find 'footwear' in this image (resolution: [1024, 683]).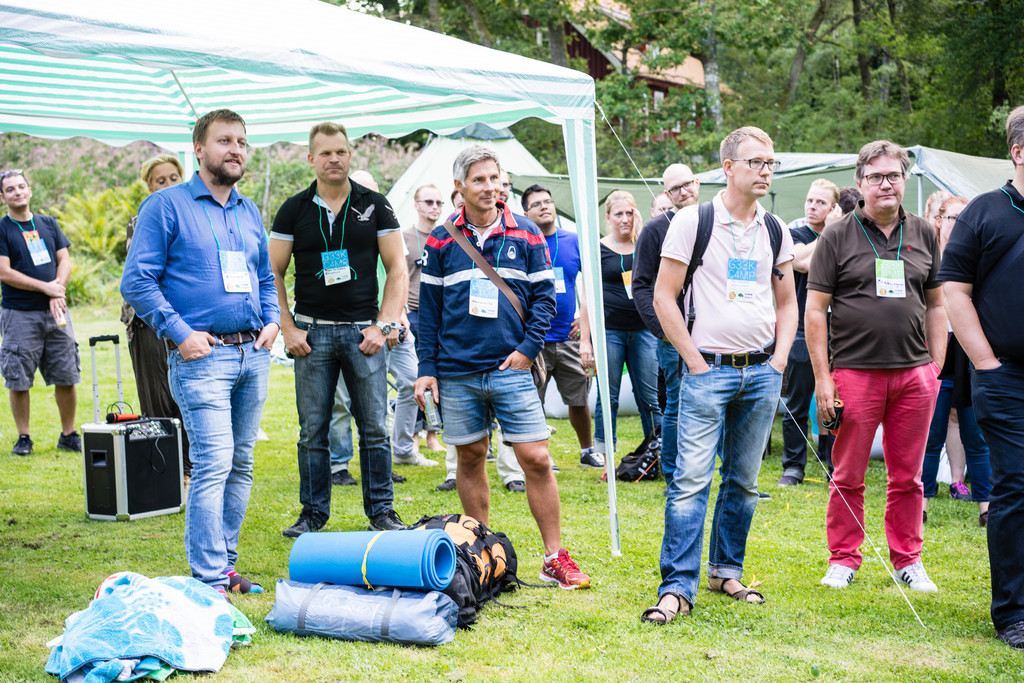
<box>896,566,939,593</box>.
